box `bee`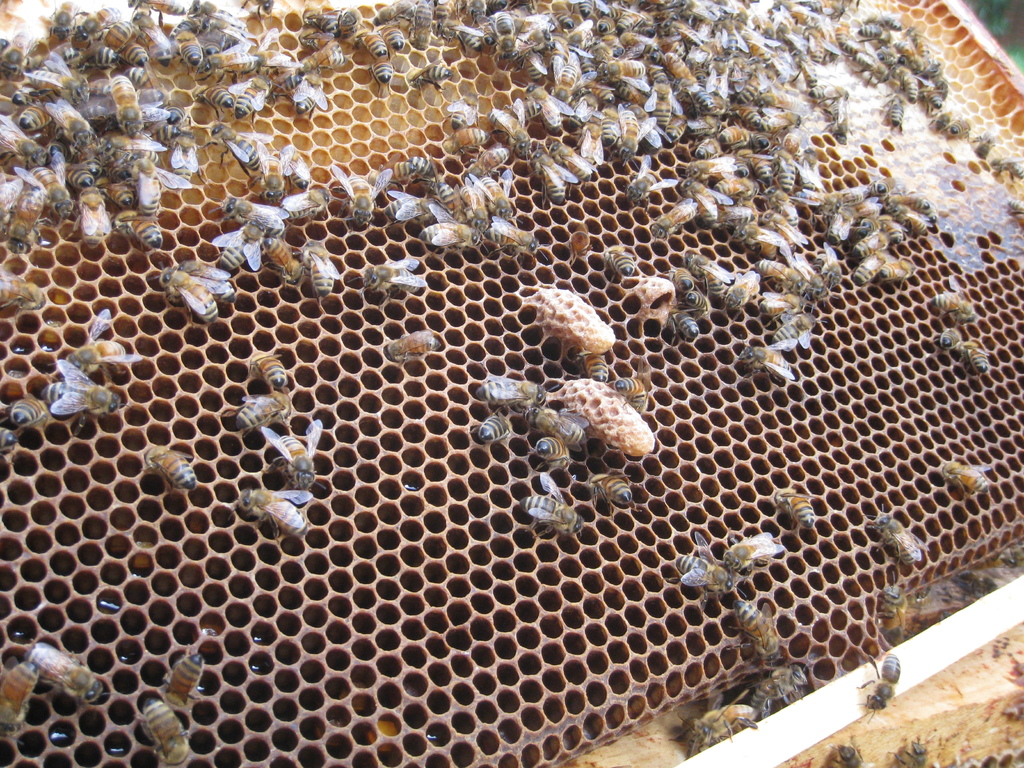
select_region(290, 34, 331, 63)
